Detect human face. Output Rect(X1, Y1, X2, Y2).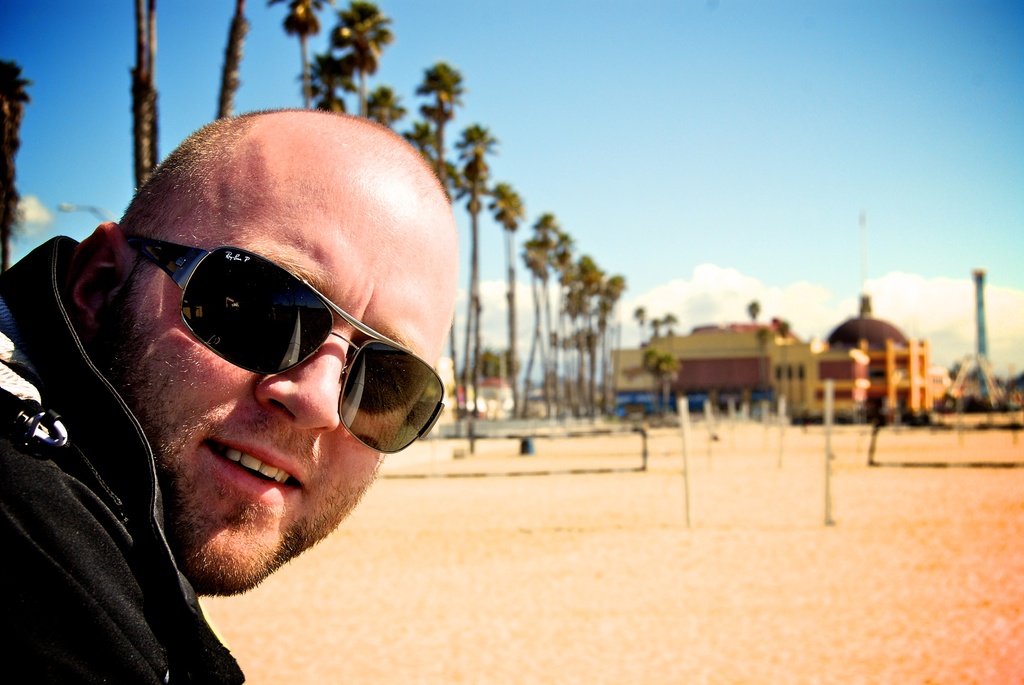
Rect(99, 132, 442, 591).
